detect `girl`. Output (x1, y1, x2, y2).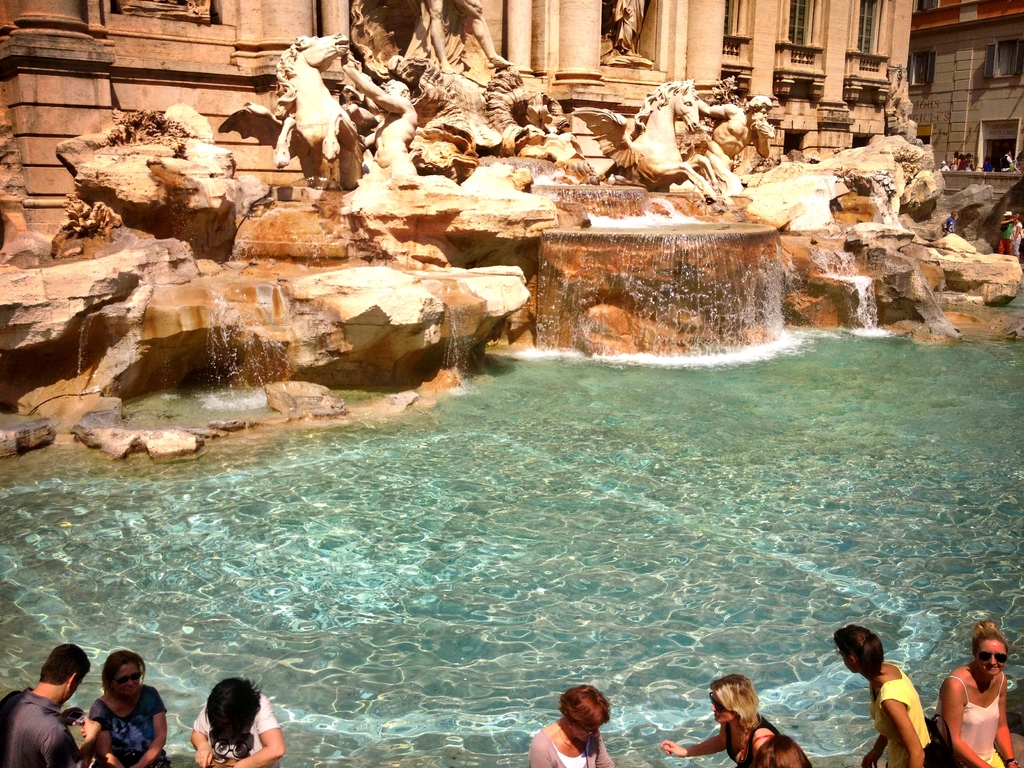
(835, 627, 930, 764).
